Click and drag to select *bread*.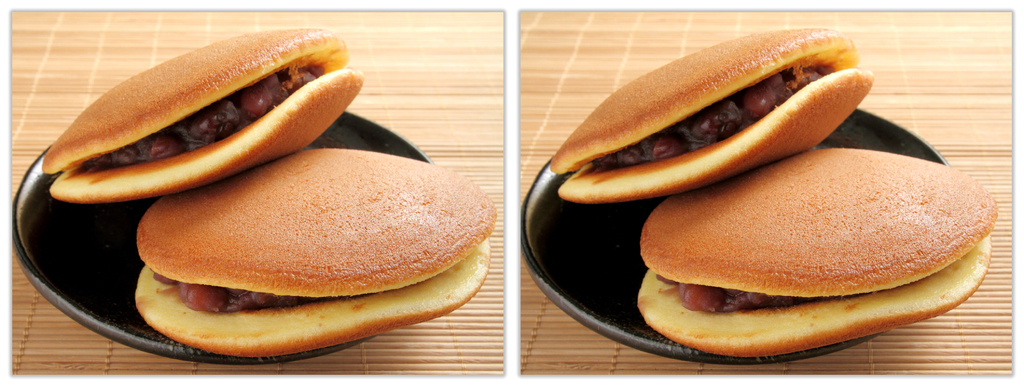
Selection: [x1=40, y1=31, x2=353, y2=175].
